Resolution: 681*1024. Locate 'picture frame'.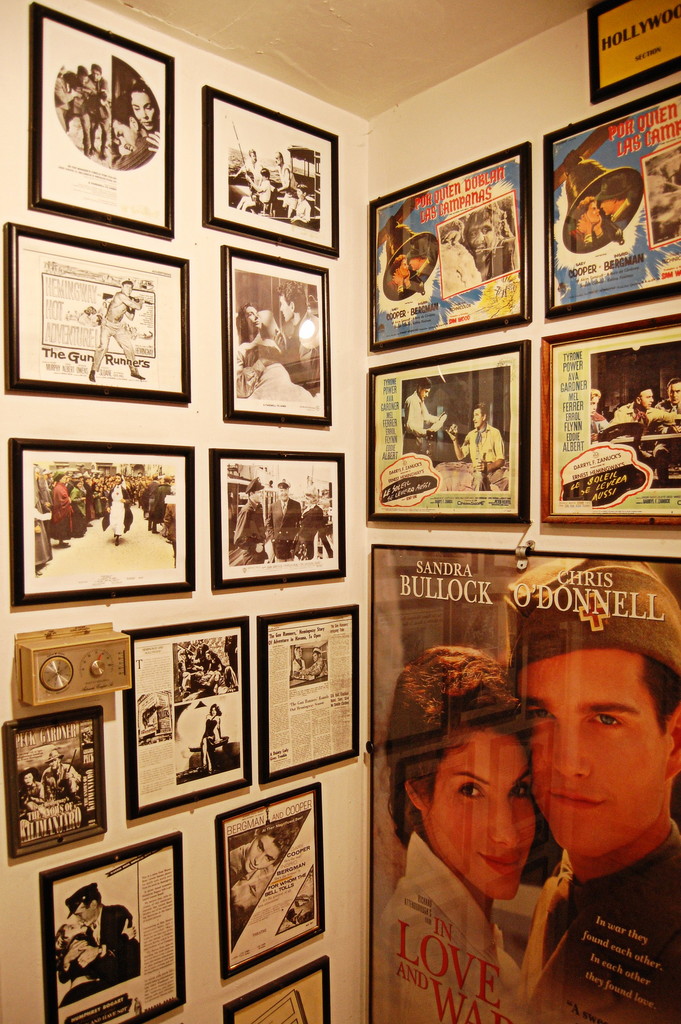
(left=367, top=335, right=536, bottom=545).
